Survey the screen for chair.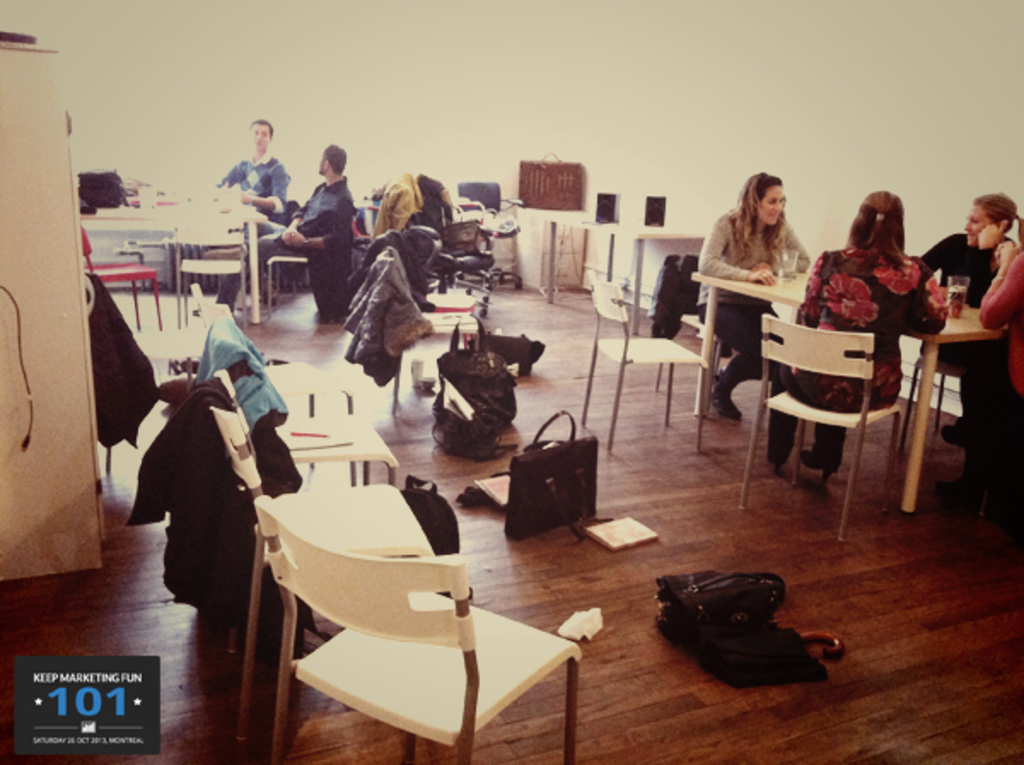
Survey found: pyautogui.locateOnScreen(579, 270, 708, 451).
